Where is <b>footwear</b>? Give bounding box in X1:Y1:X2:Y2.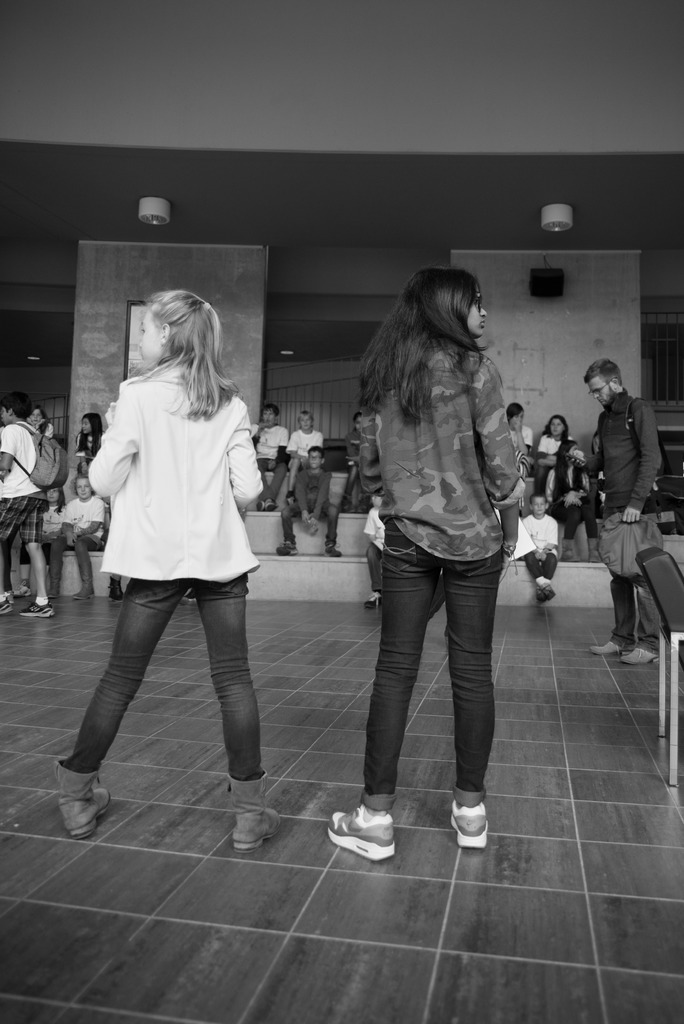
222:777:282:854.
